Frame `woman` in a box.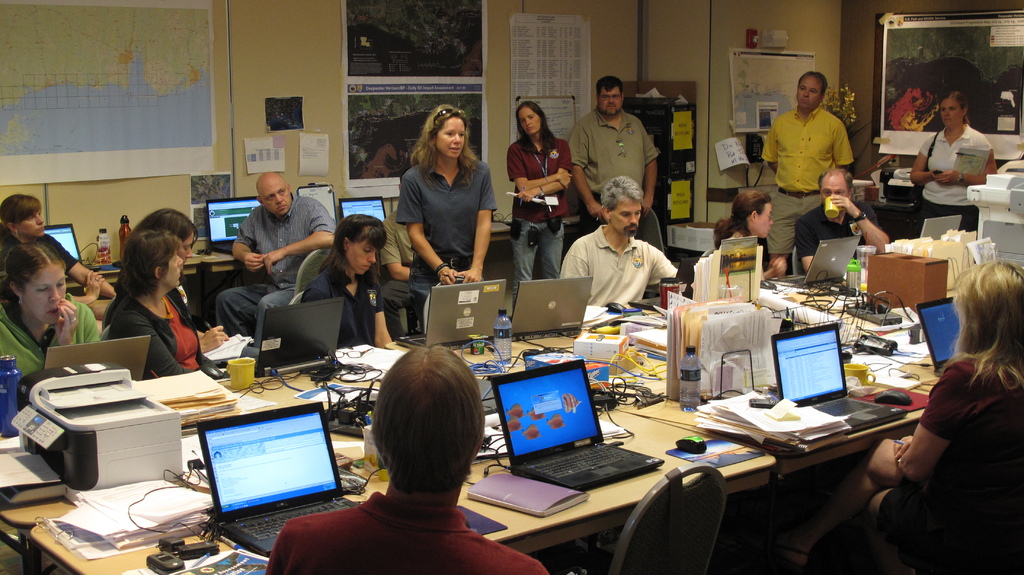
[left=0, top=243, right=102, bottom=377].
